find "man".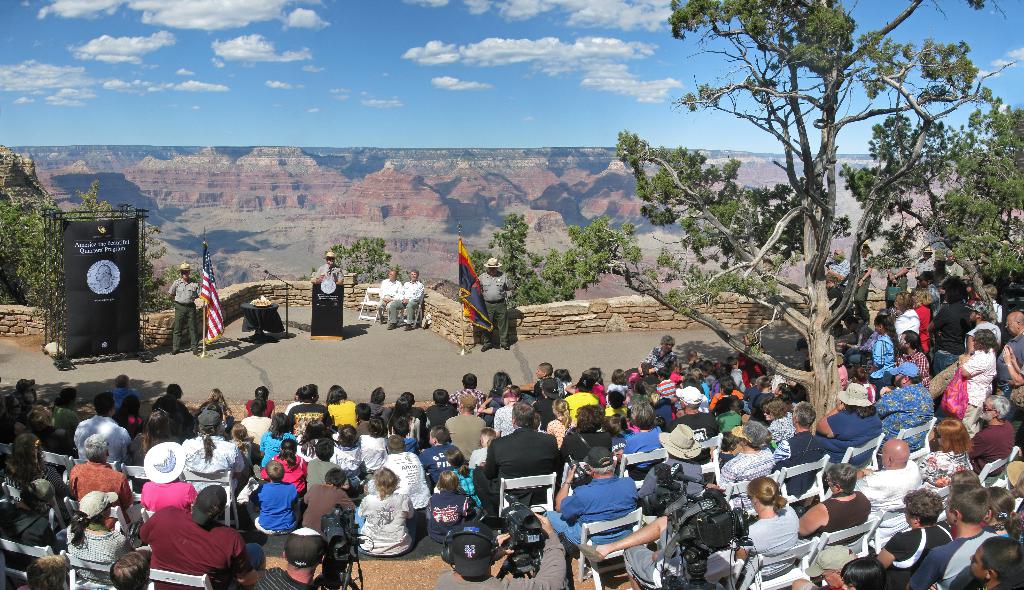
left=0, top=475, right=60, bottom=583.
